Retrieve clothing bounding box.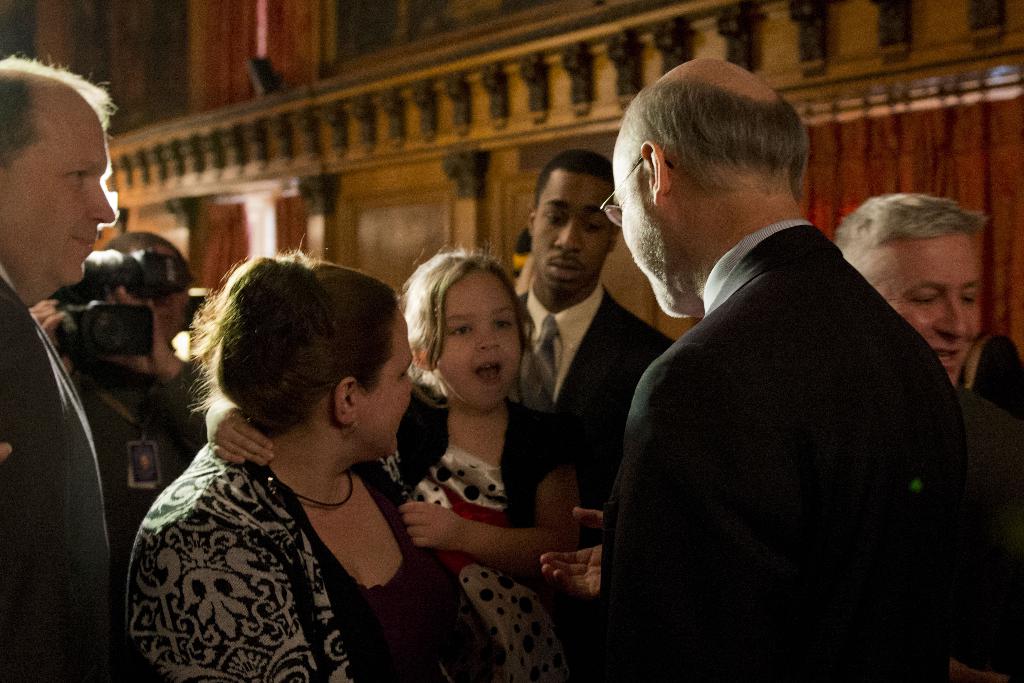
Bounding box: <bbox>1, 267, 113, 682</bbox>.
